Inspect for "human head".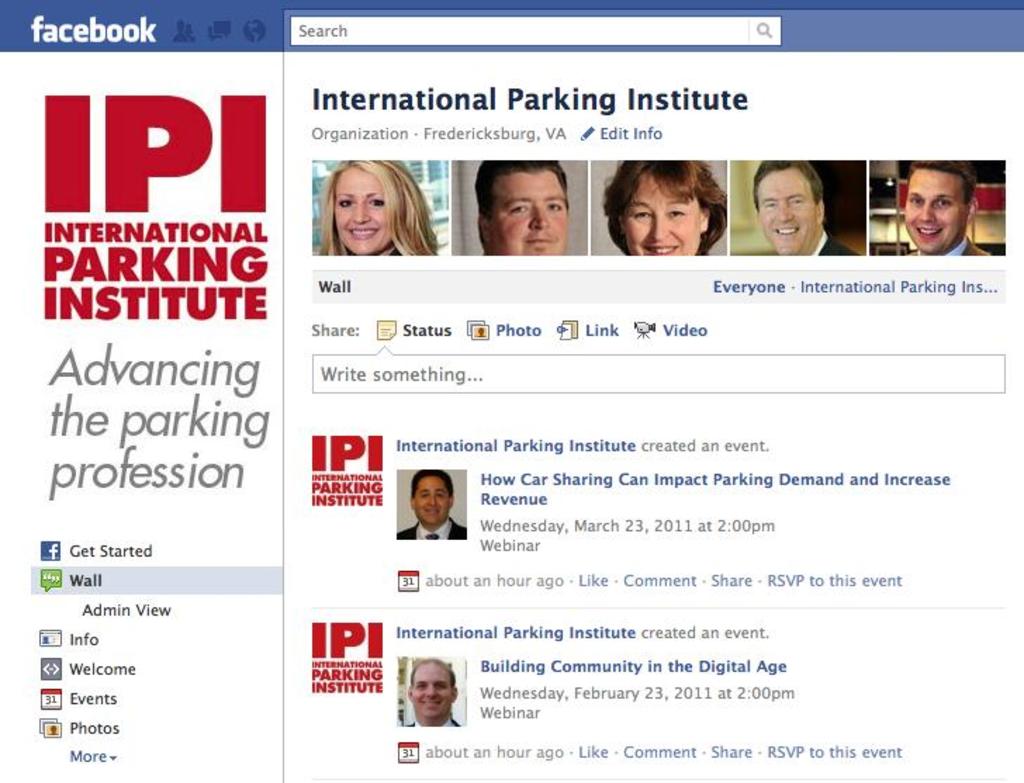
Inspection: <region>902, 164, 987, 257</region>.
